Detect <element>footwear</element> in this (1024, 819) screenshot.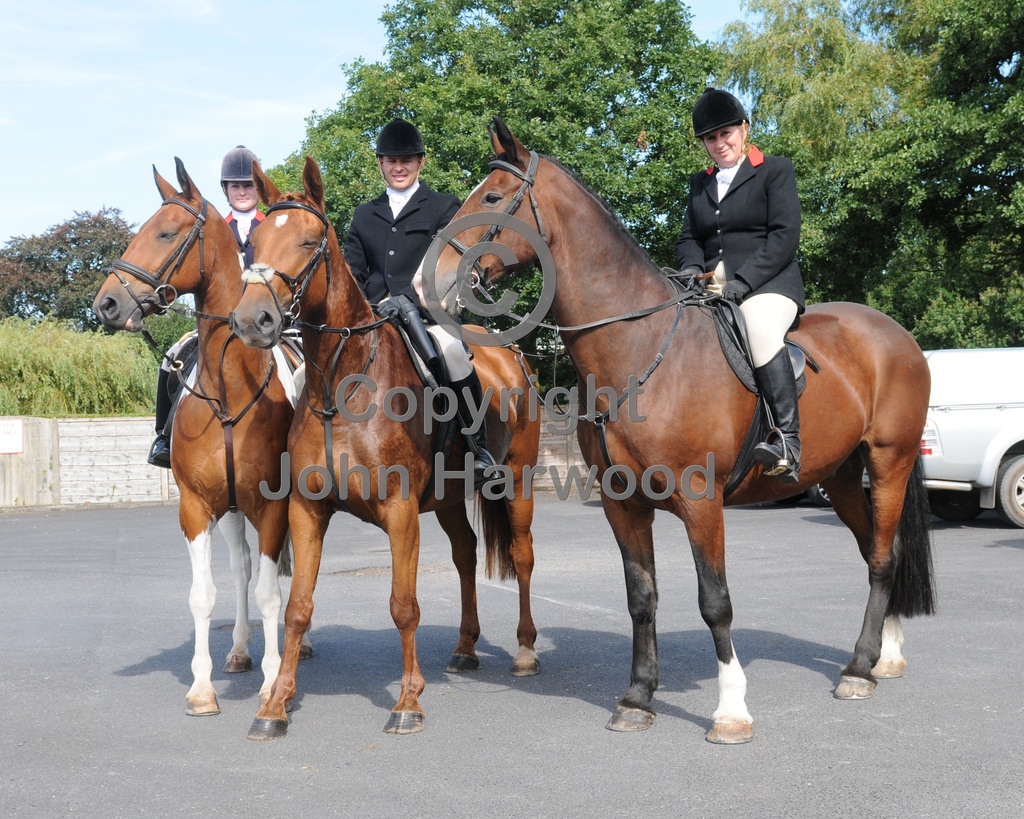
Detection: box(464, 371, 500, 484).
